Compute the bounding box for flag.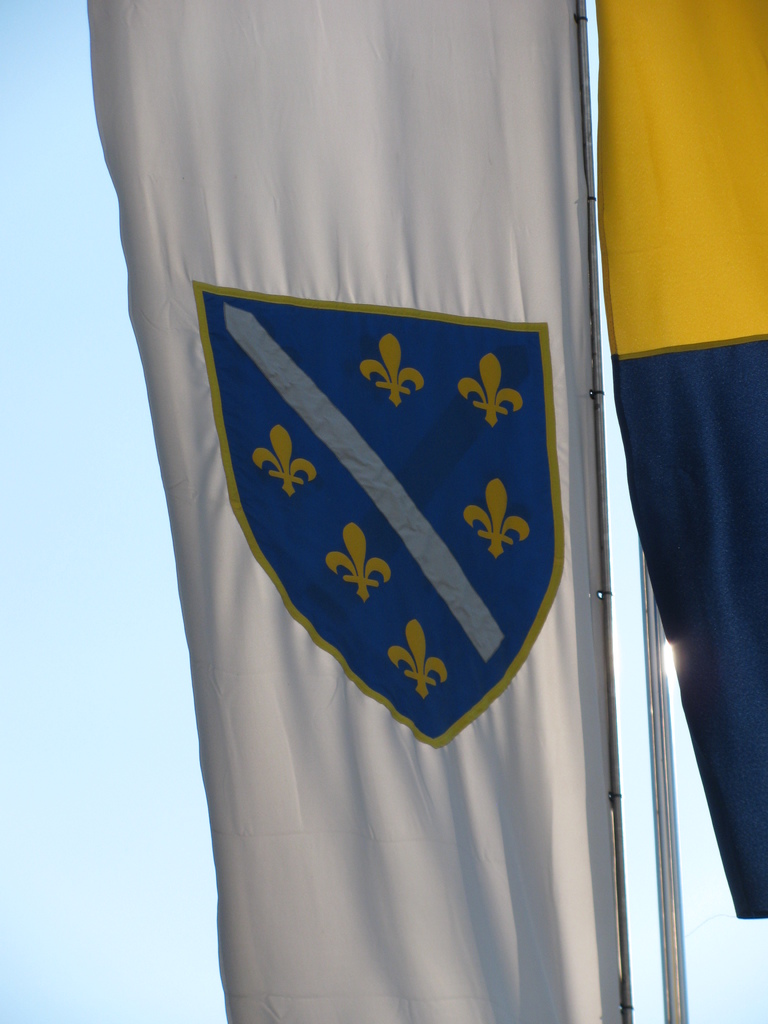
detection(591, 0, 767, 929).
